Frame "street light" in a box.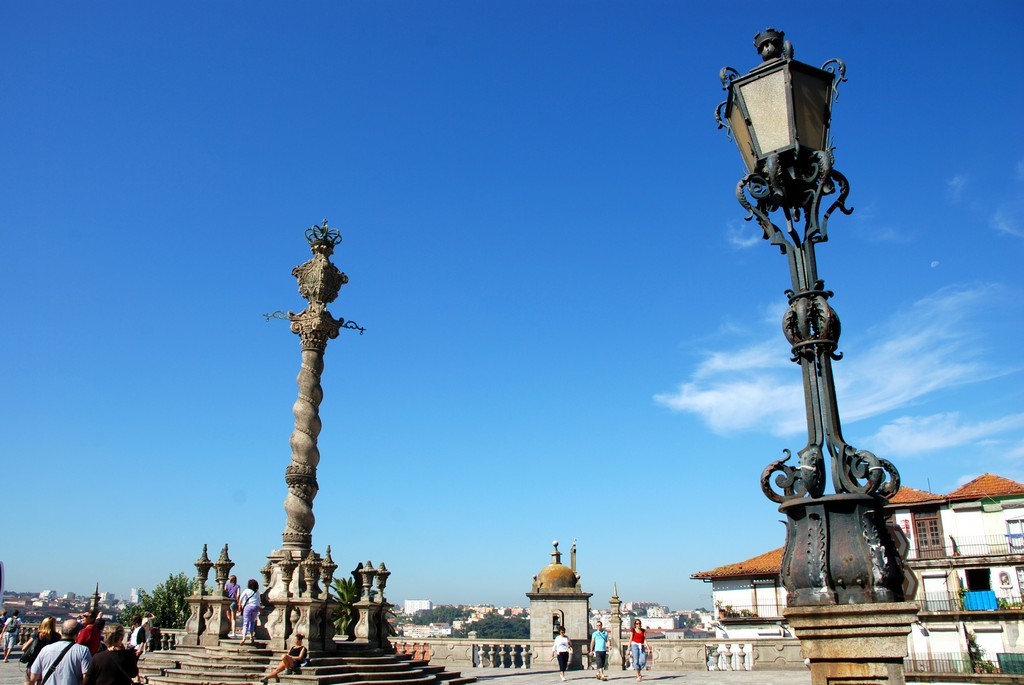
(left=702, top=25, right=924, bottom=684).
